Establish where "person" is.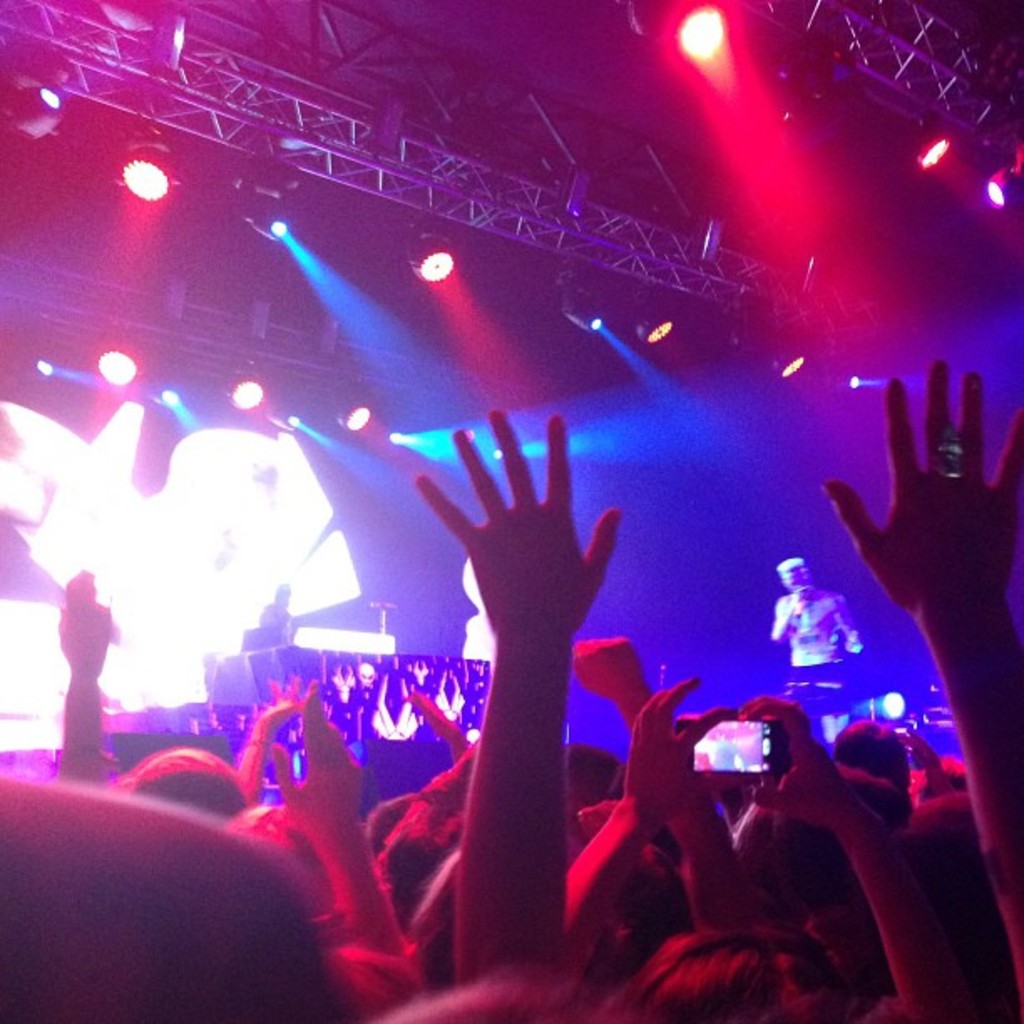
Established at [768,556,863,673].
